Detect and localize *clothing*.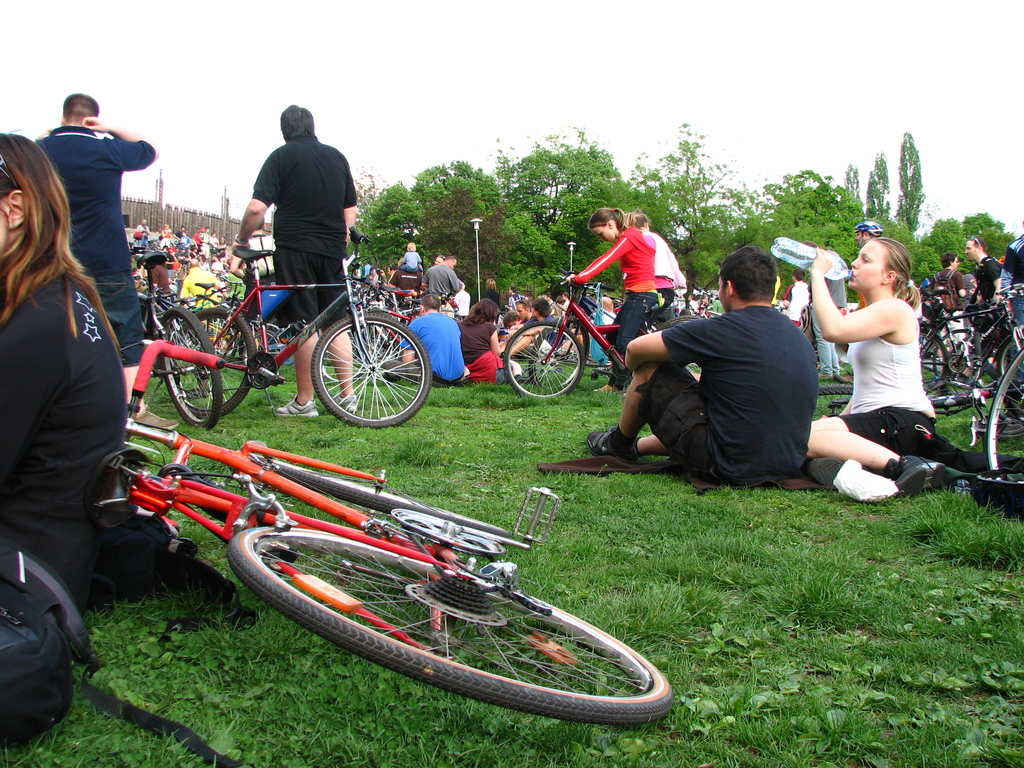
Localized at Rect(976, 252, 1009, 300).
